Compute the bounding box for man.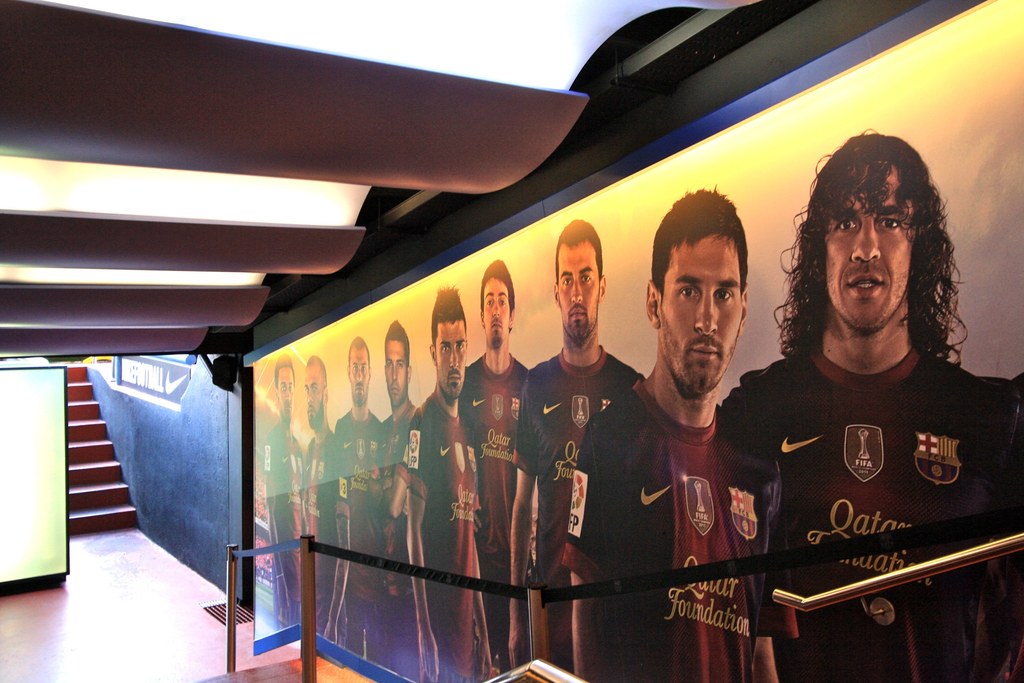
[left=719, top=126, right=1023, bottom=680].
